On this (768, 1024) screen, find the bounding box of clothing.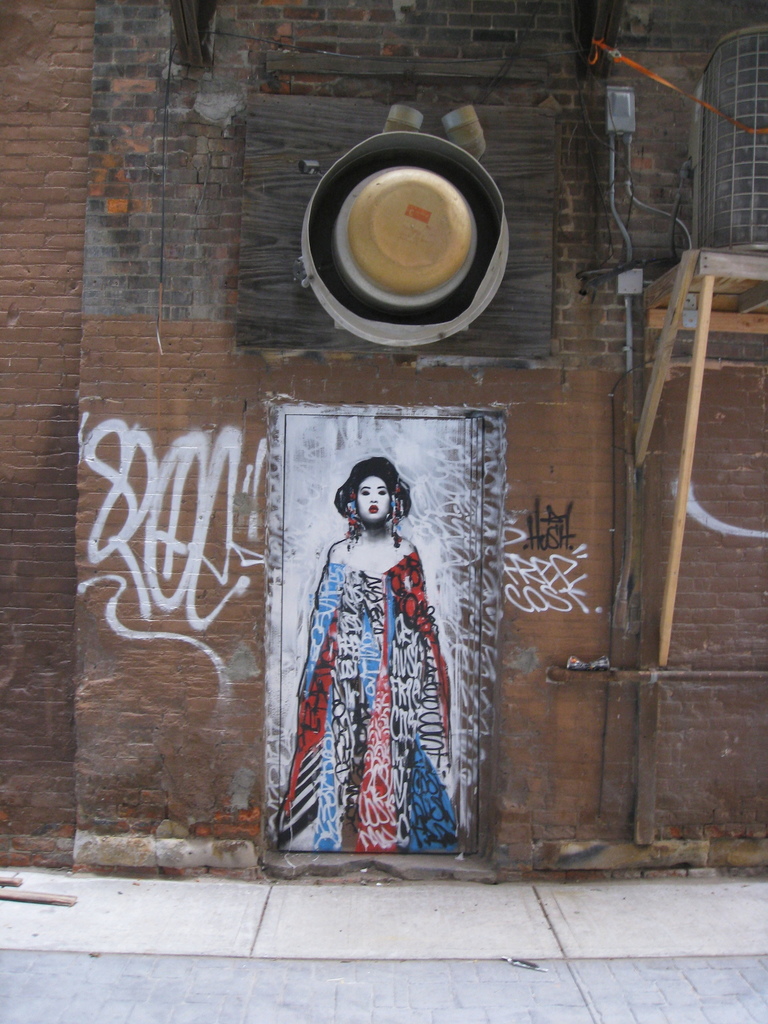
Bounding box: [291,486,456,786].
